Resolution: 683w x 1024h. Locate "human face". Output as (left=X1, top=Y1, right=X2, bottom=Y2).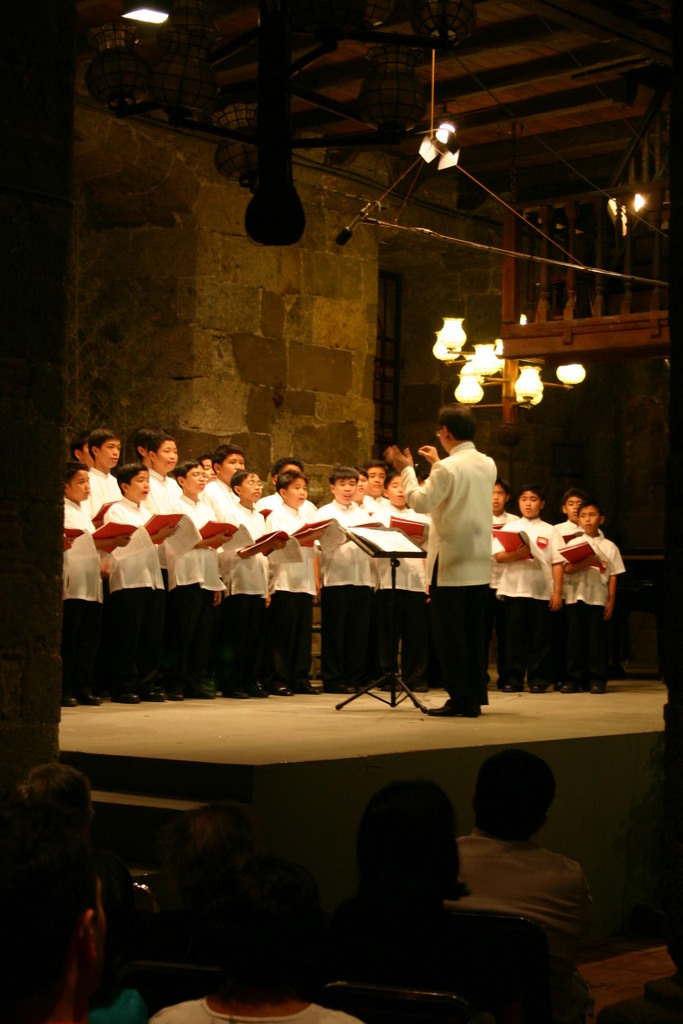
(left=289, top=477, right=313, bottom=503).
